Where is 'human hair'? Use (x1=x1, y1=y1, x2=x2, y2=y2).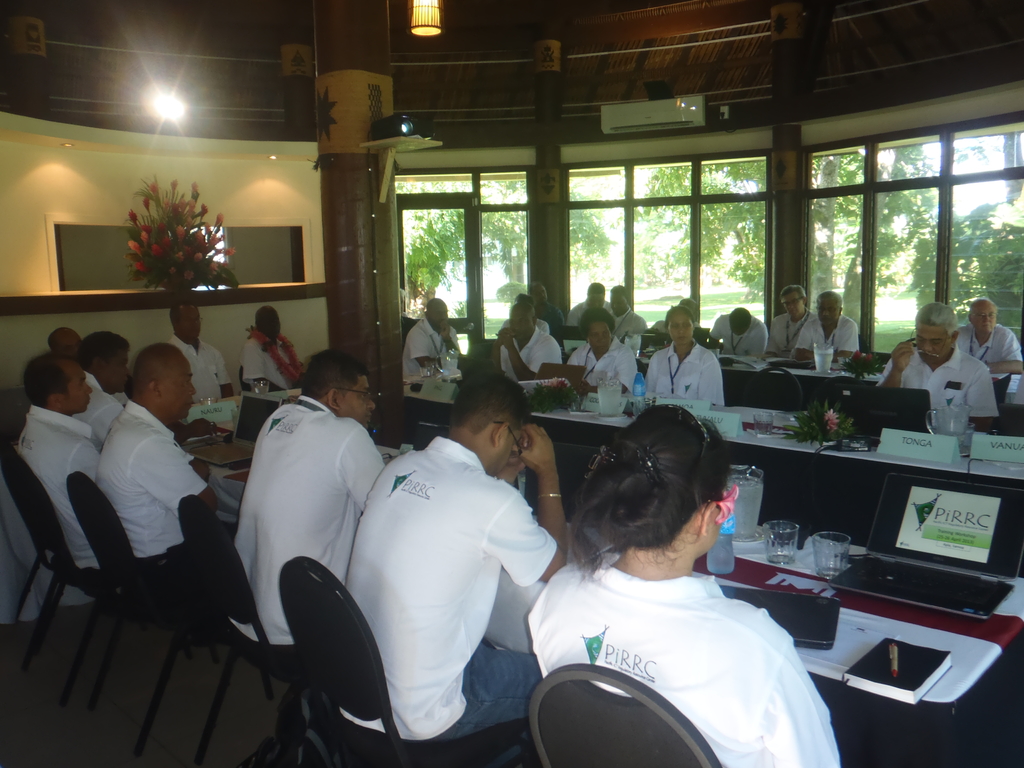
(x1=444, y1=365, x2=532, y2=438).
